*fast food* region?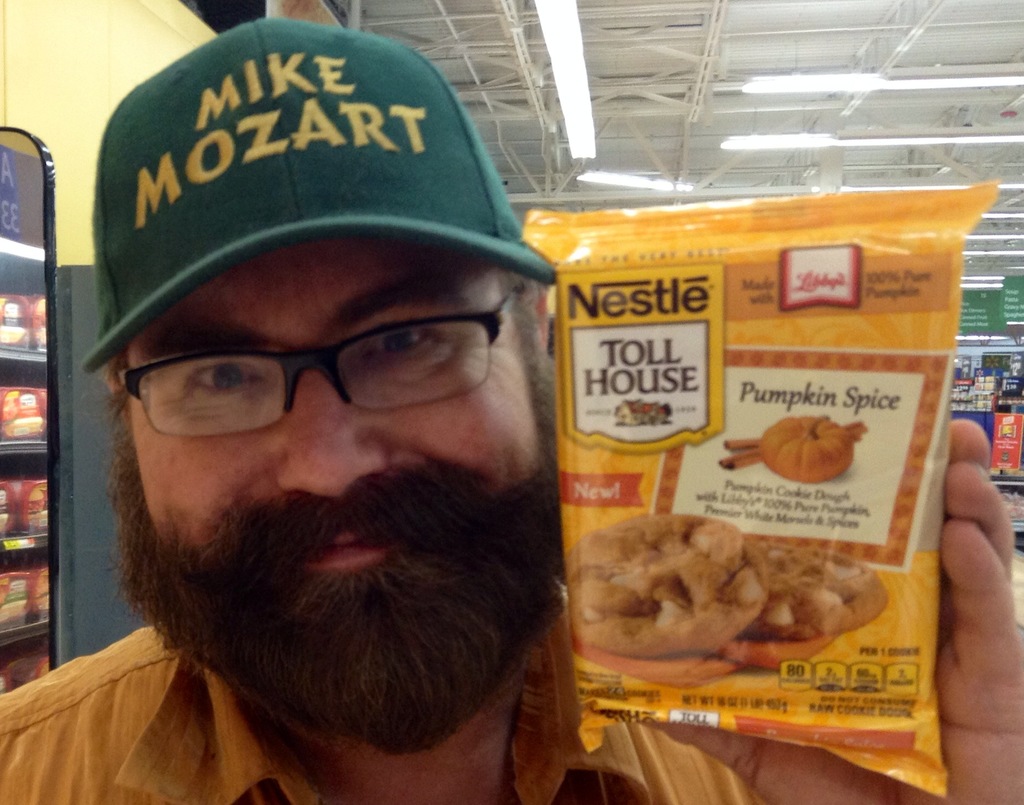
{"x1": 554, "y1": 501, "x2": 821, "y2": 683}
